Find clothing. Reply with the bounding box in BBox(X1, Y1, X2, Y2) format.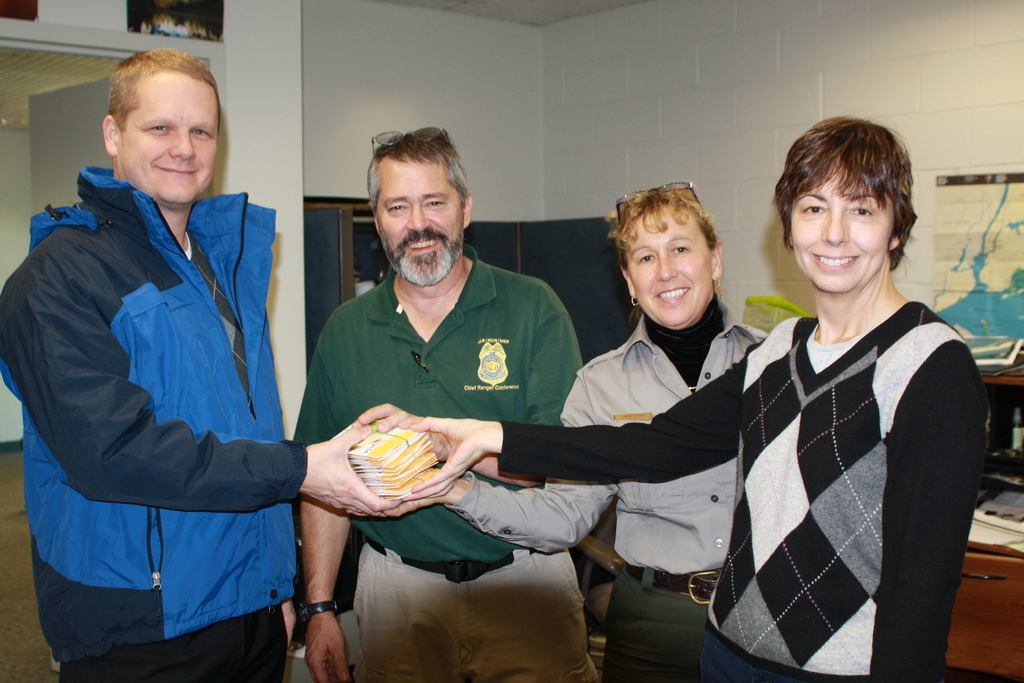
BBox(294, 242, 582, 682).
